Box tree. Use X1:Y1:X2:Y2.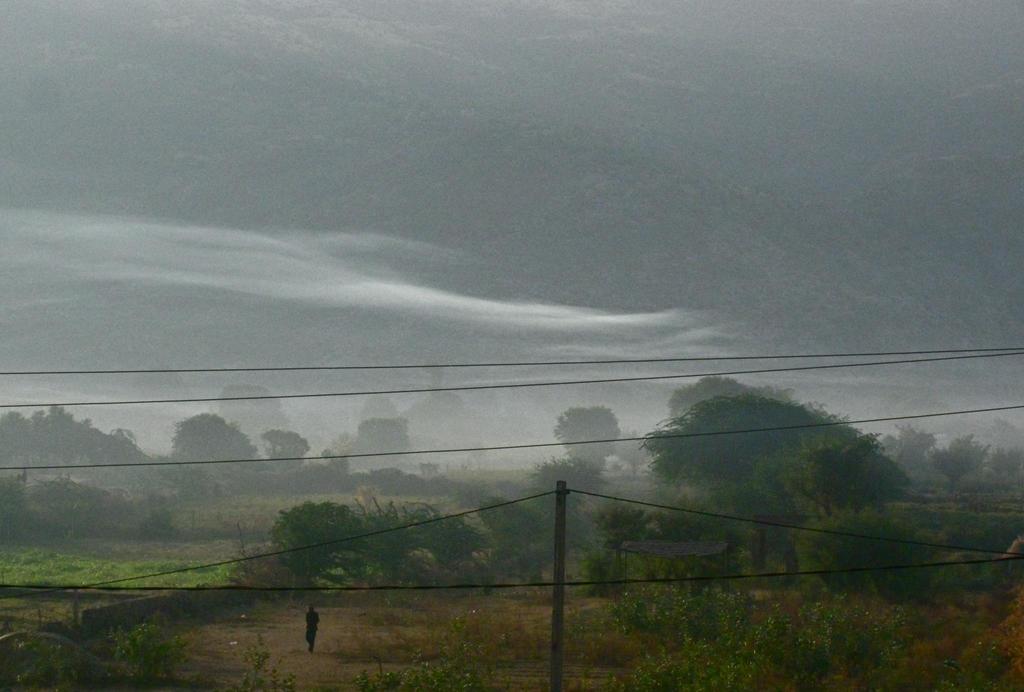
796:506:932:611.
